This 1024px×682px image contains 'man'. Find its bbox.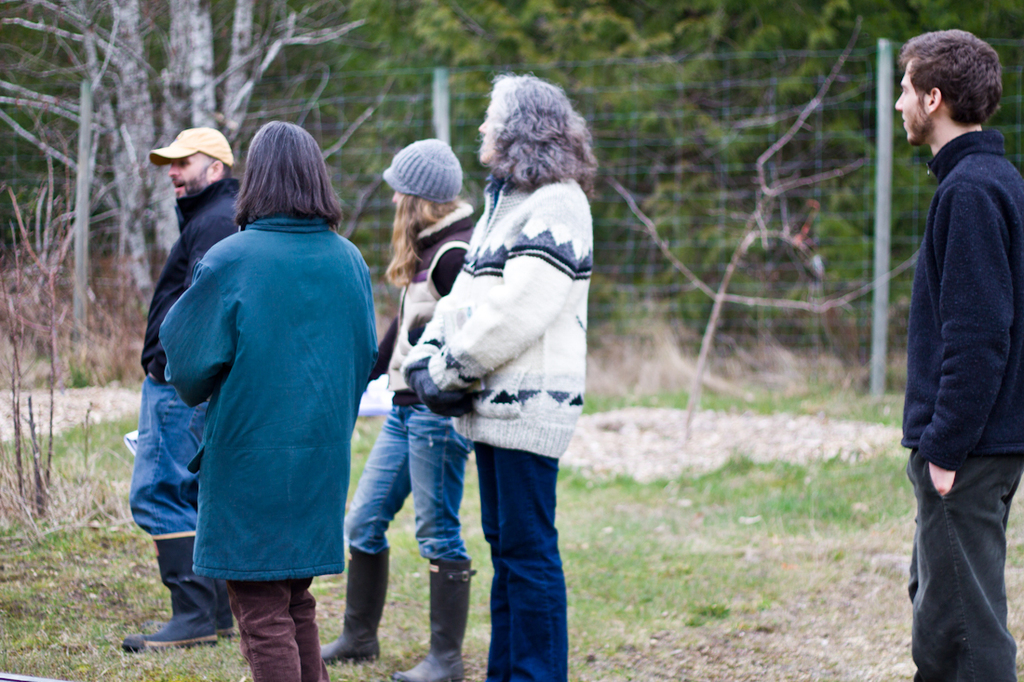
872/7/1023/662.
